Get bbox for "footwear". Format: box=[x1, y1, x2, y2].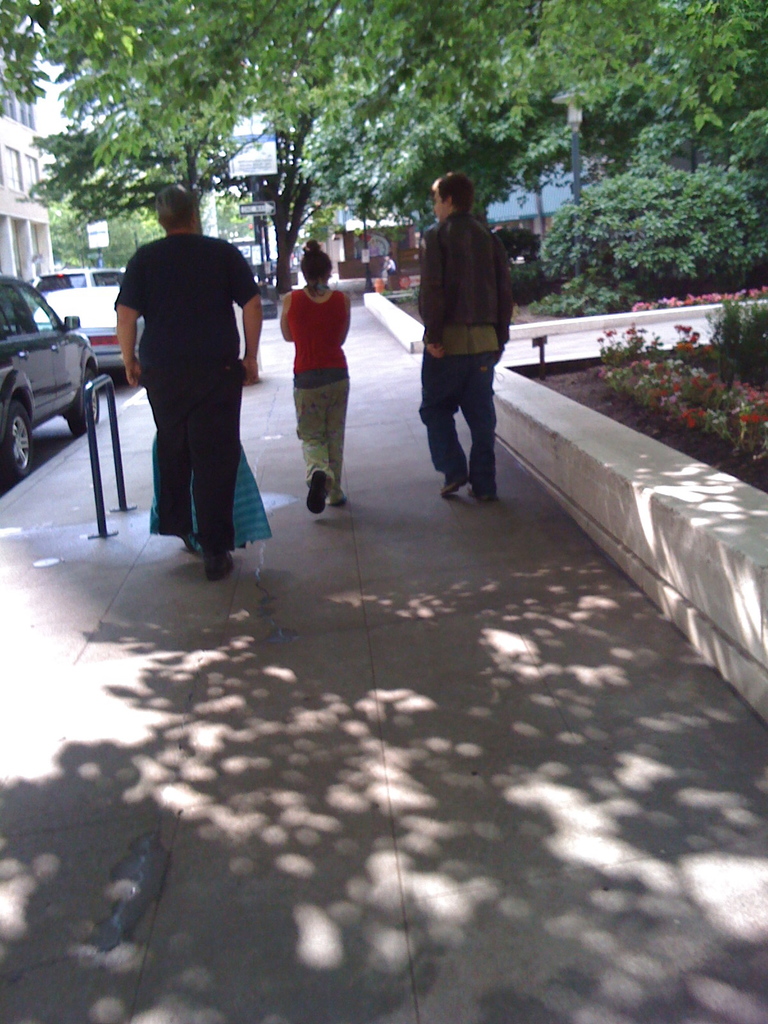
box=[441, 472, 467, 493].
